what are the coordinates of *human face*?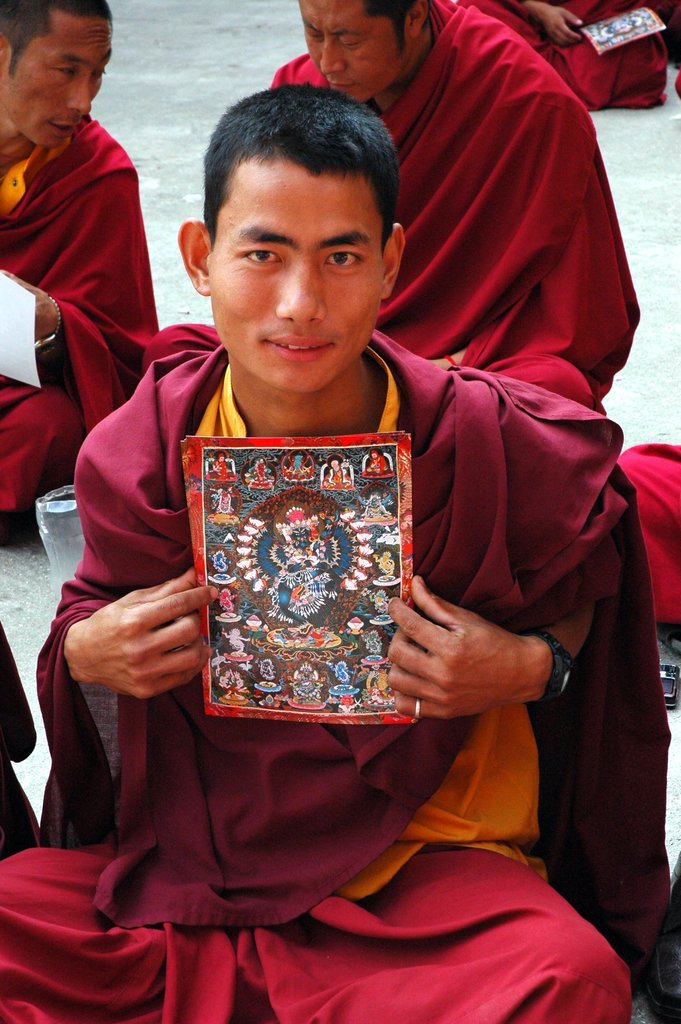
[left=2, top=11, right=118, bottom=142].
